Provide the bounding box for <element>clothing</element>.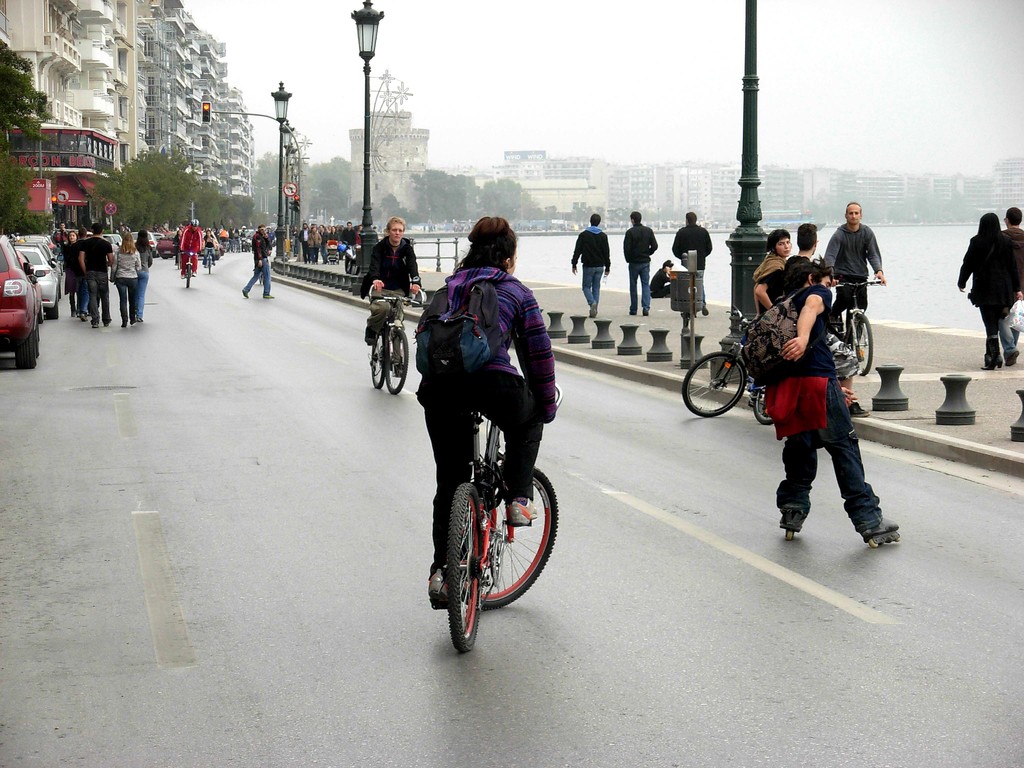
[762,287,880,529].
